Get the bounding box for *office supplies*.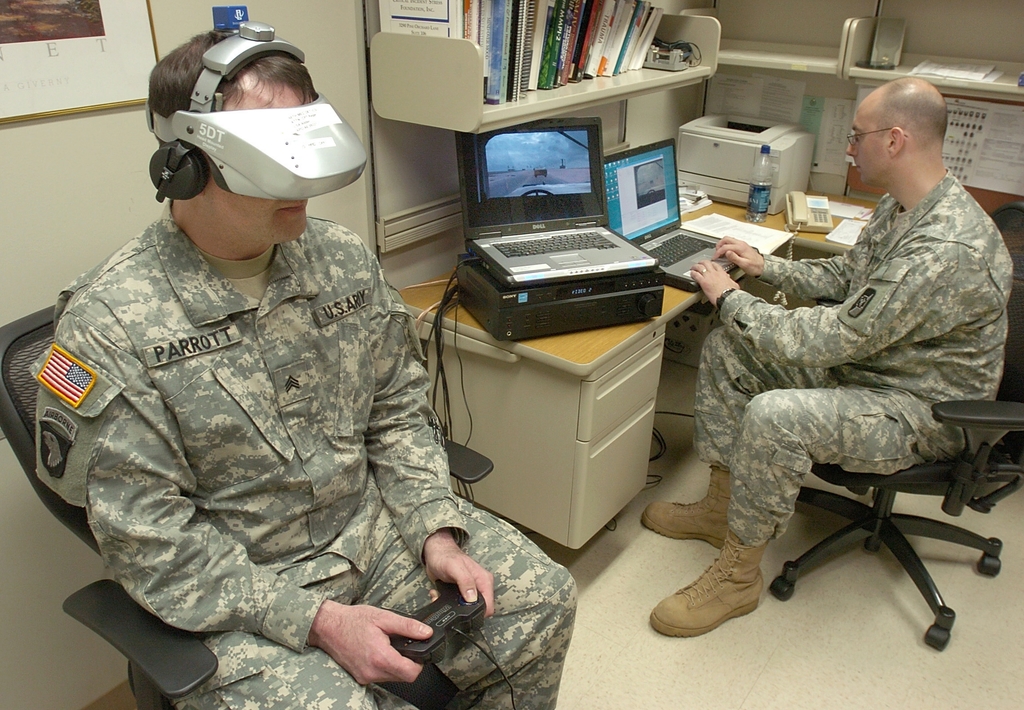
bbox=[877, 17, 906, 74].
